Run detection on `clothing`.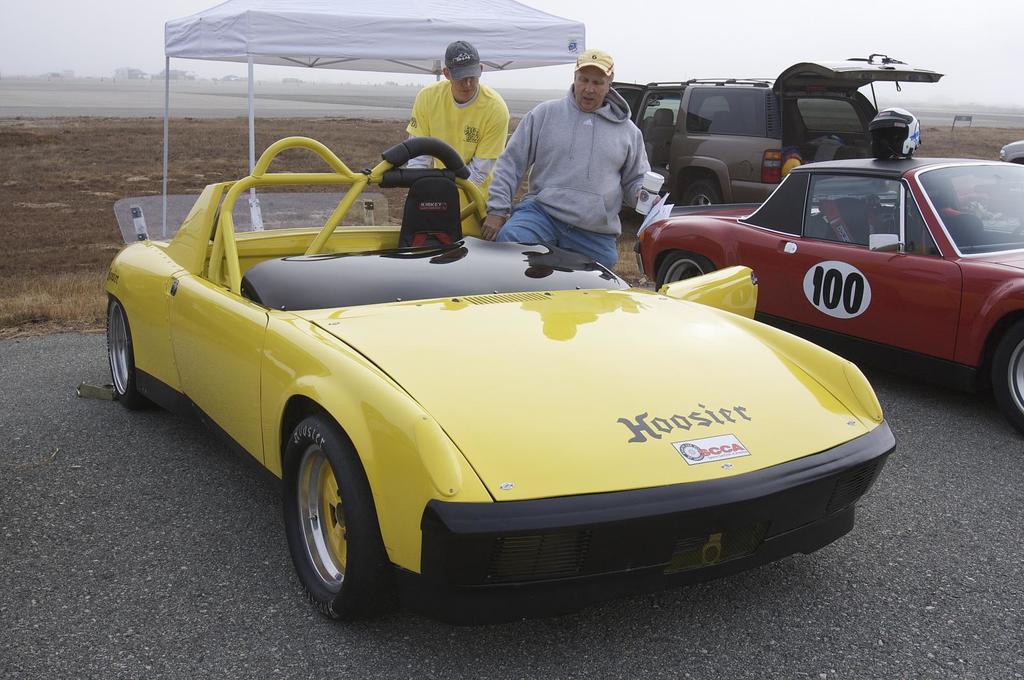
Result: 492, 61, 680, 248.
